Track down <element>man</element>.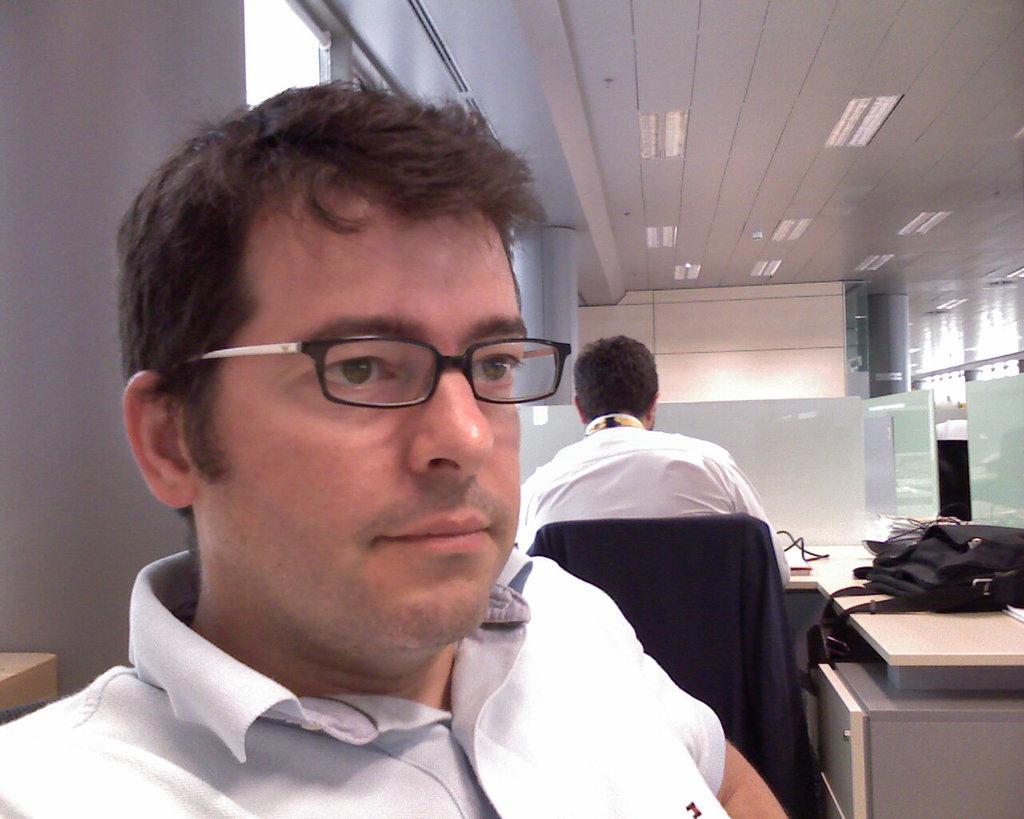
Tracked to left=88, top=95, right=839, bottom=807.
